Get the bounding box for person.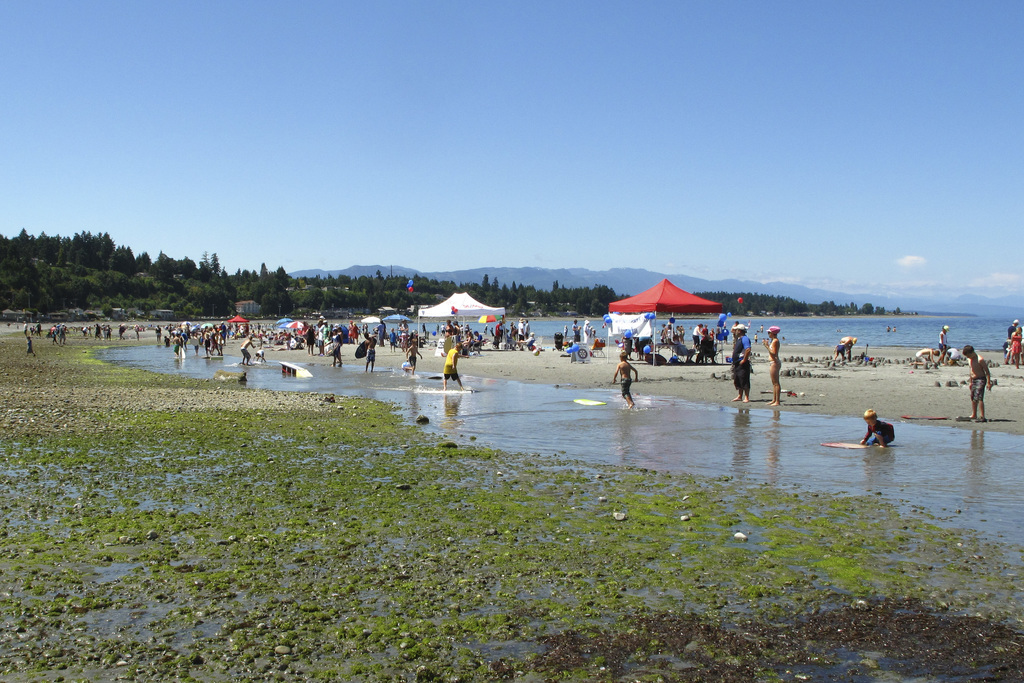
(x1=61, y1=325, x2=66, y2=341).
